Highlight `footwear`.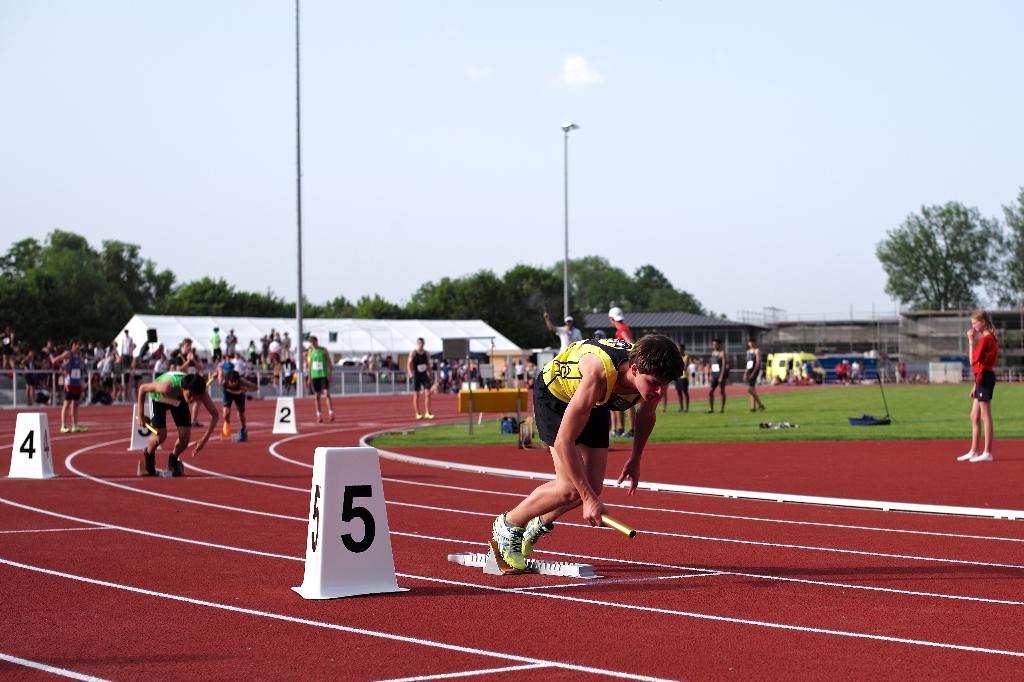
Highlighted region: {"x1": 968, "y1": 449, "x2": 995, "y2": 464}.
